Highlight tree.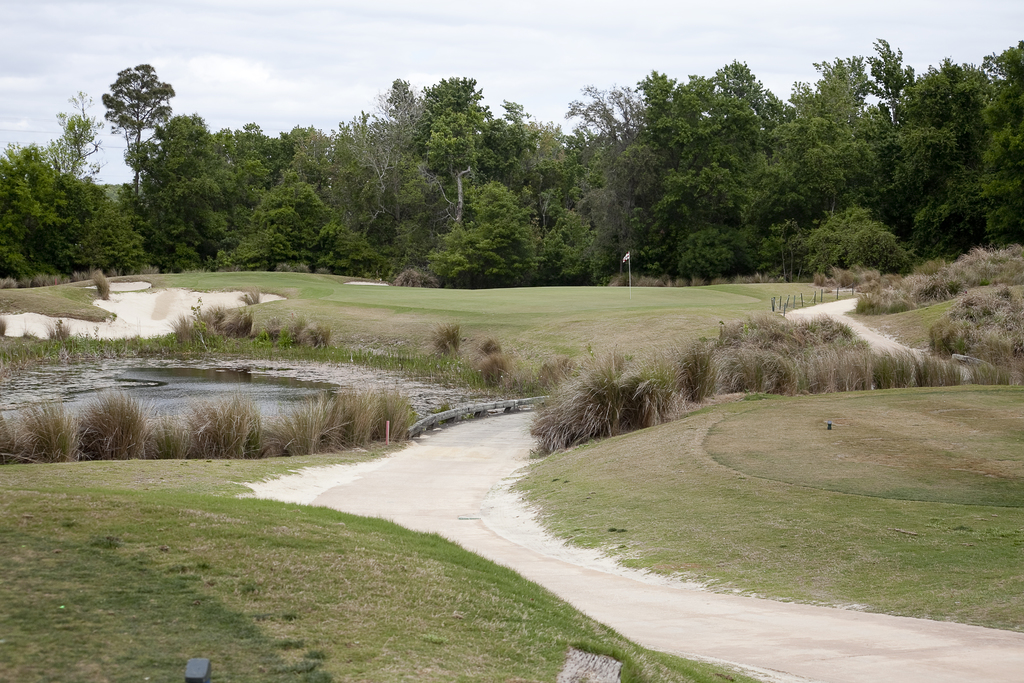
Highlighted region: 111/61/175/194.
